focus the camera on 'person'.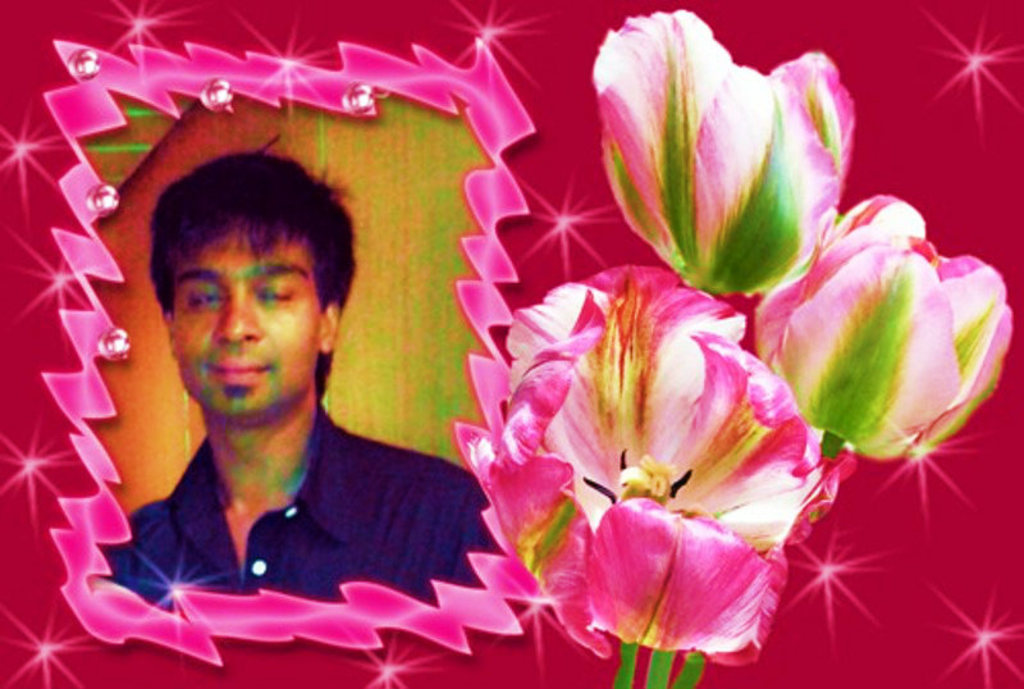
Focus region: bbox(92, 140, 488, 610).
